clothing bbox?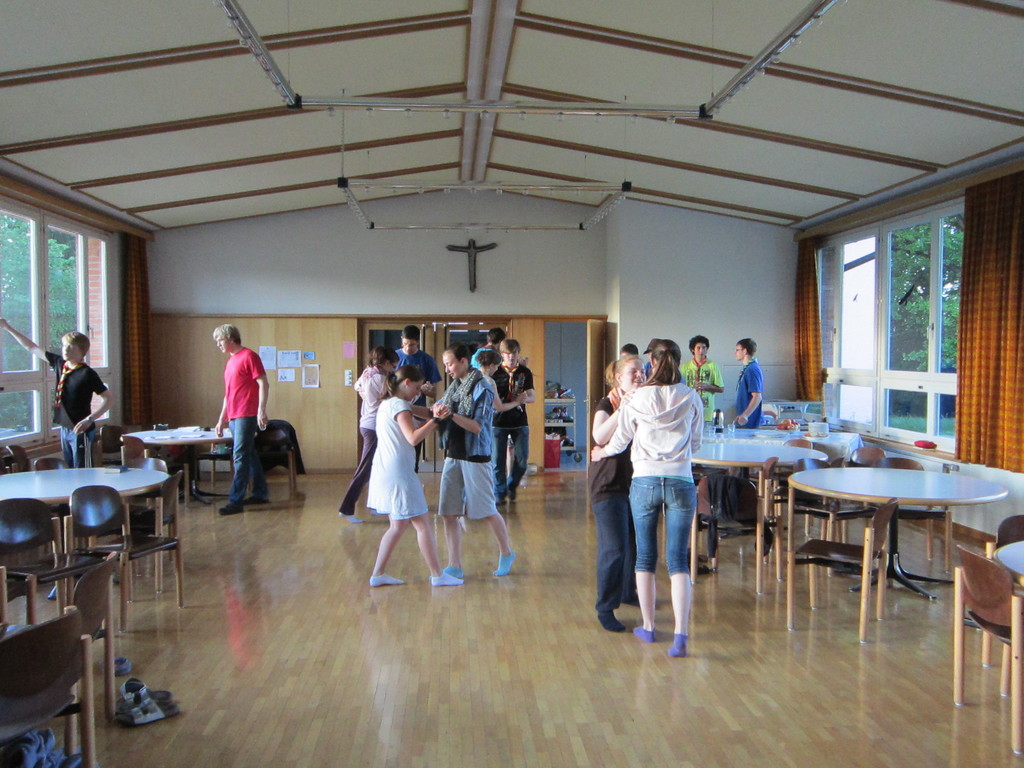
box(738, 356, 765, 429)
